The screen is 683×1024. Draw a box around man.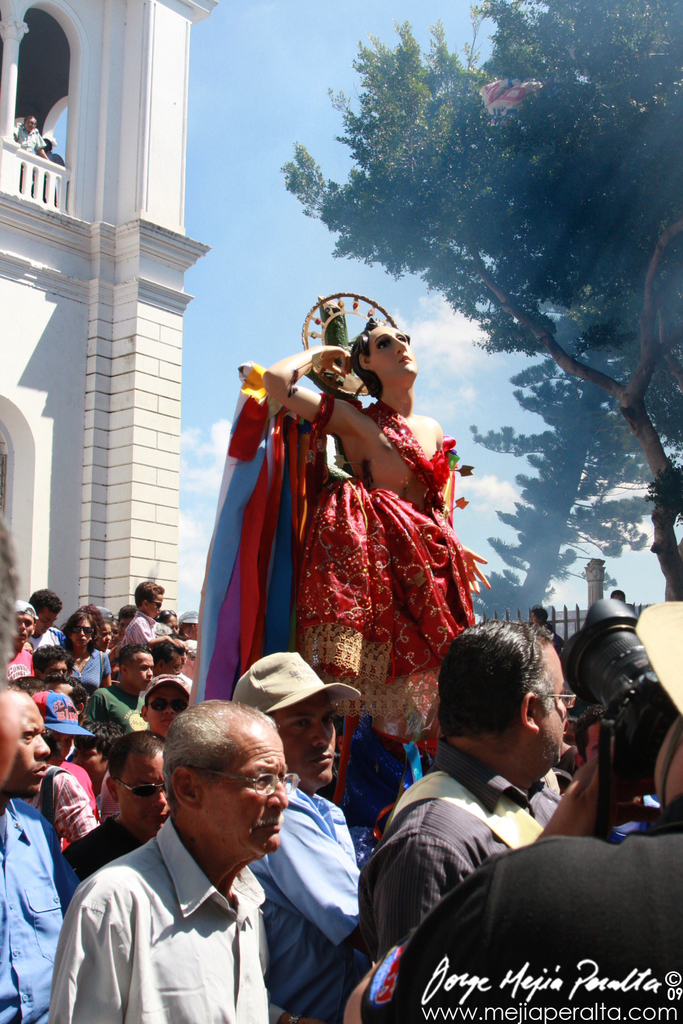
crop(234, 651, 361, 1023).
